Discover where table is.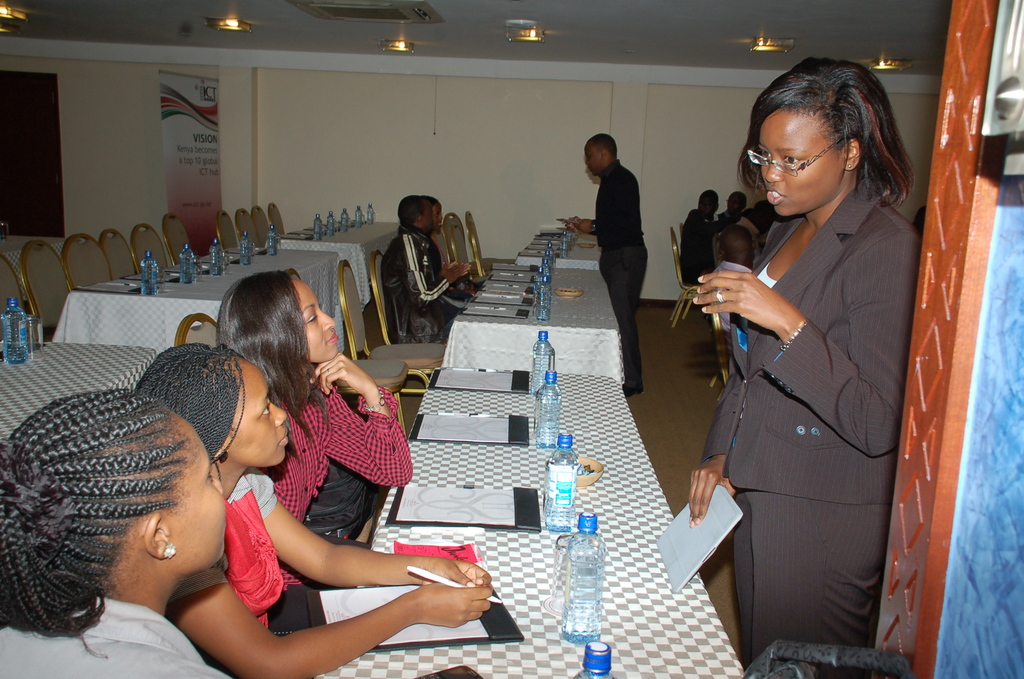
Discovered at BBox(277, 217, 407, 304).
